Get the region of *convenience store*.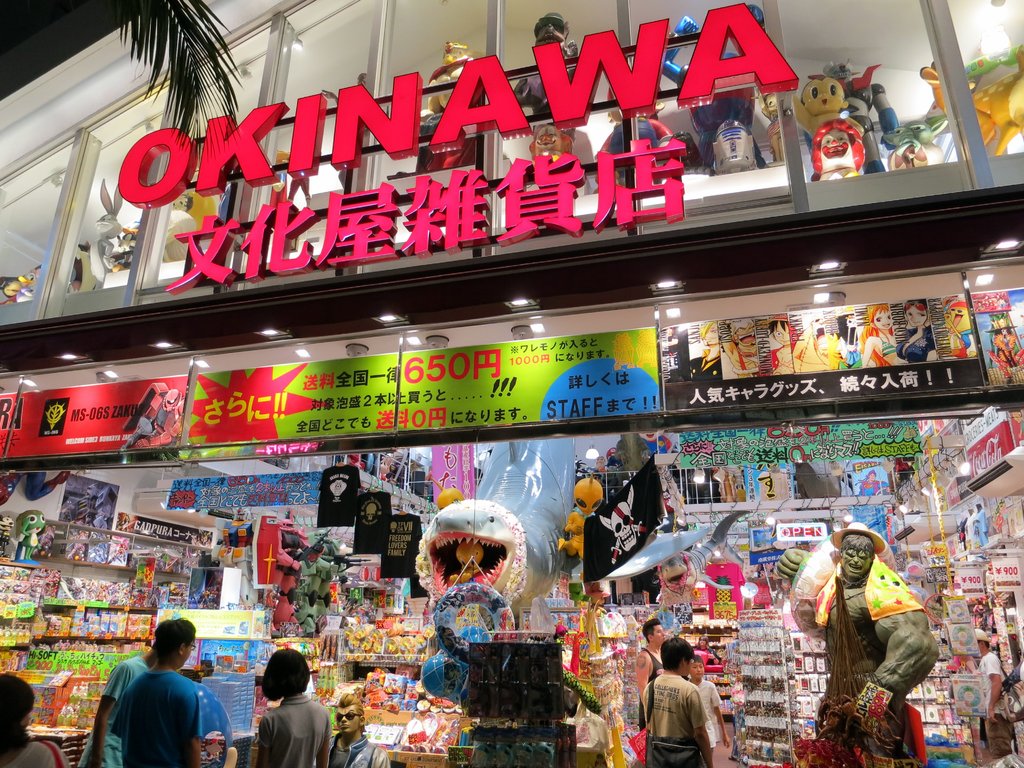
x1=0, y1=0, x2=1023, y2=767.
